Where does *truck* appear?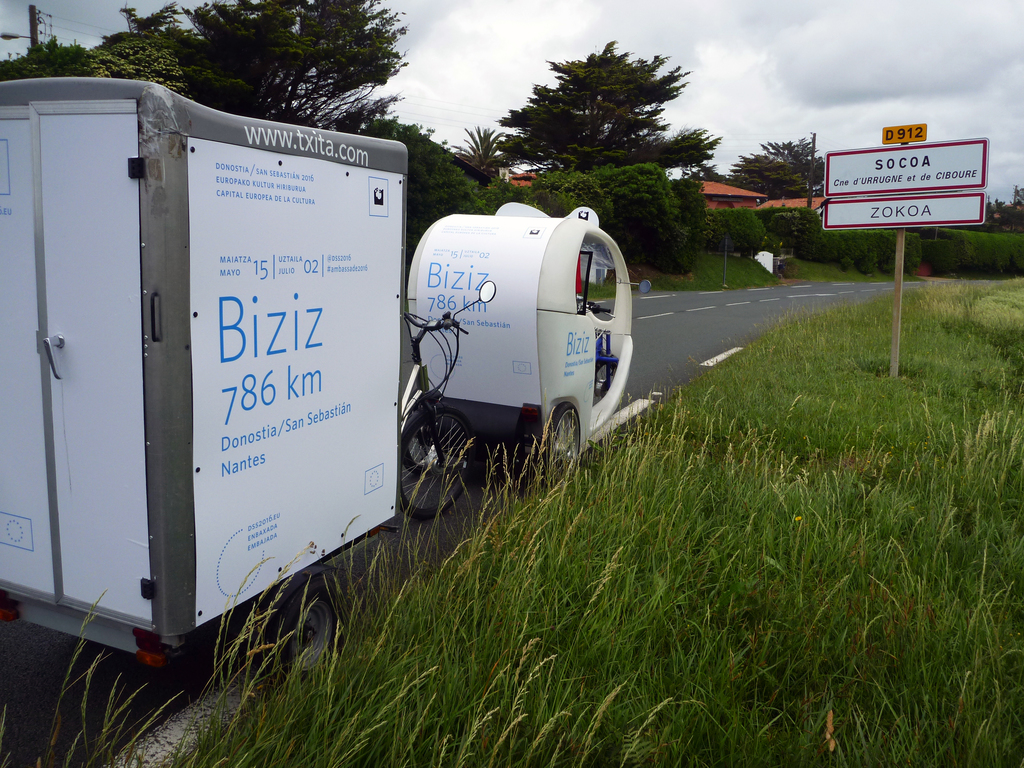
Appears at select_region(40, 113, 739, 659).
